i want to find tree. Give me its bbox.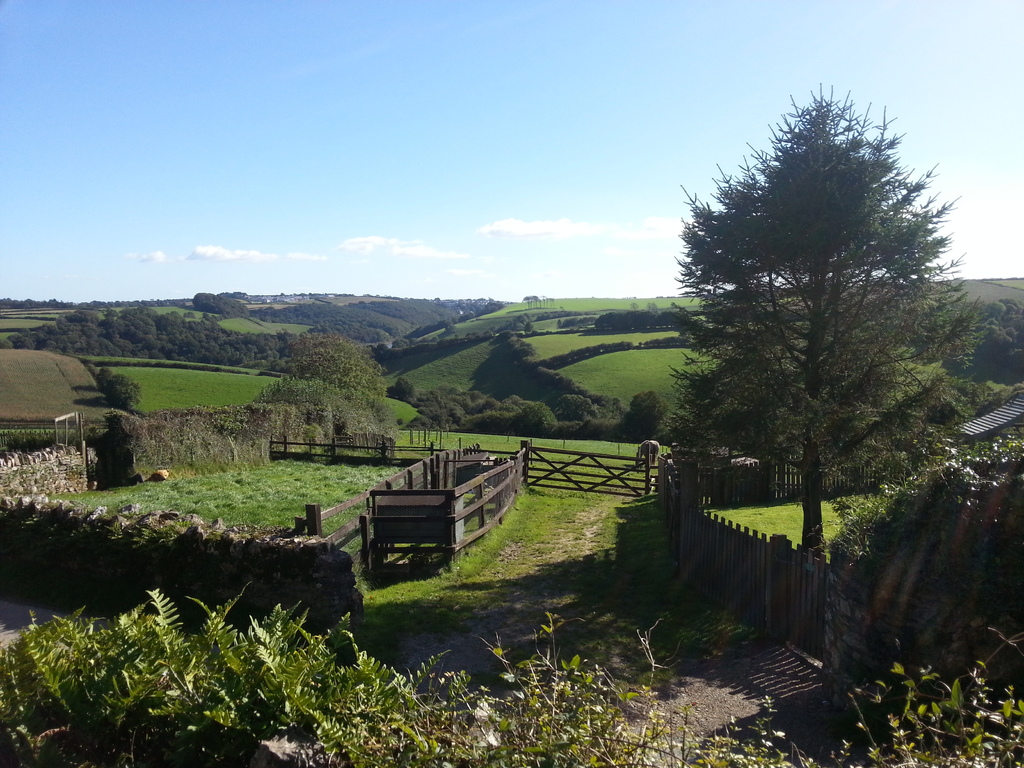
[293,331,391,397].
